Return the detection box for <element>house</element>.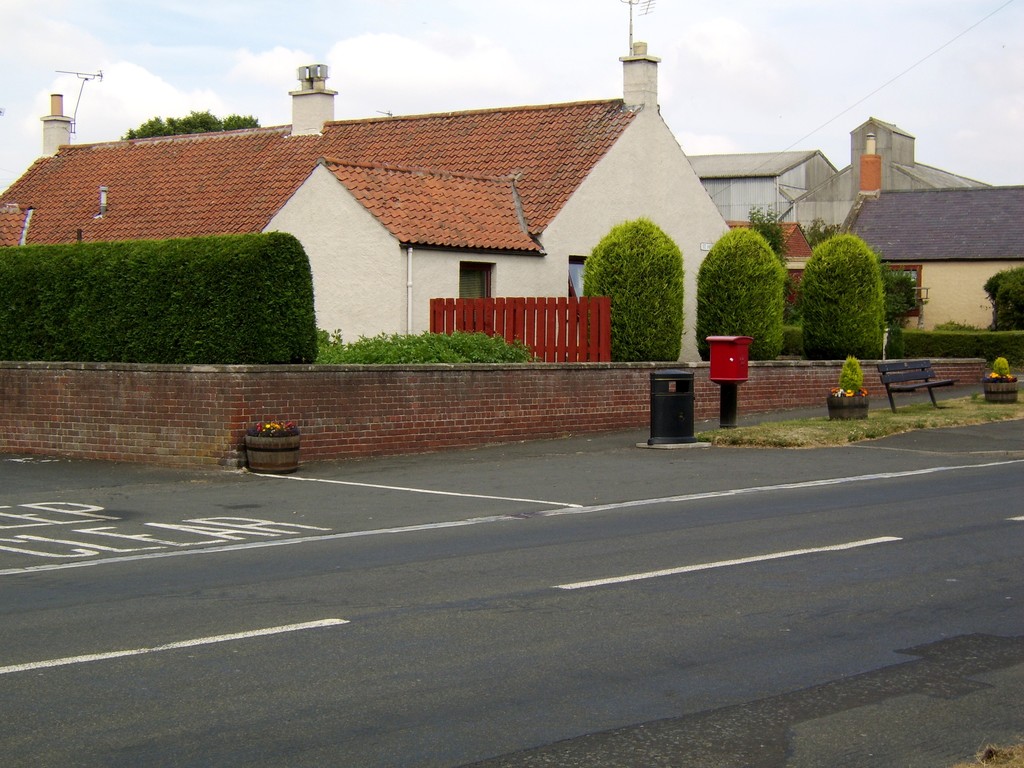
x1=733 y1=220 x2=826 y2=319.
